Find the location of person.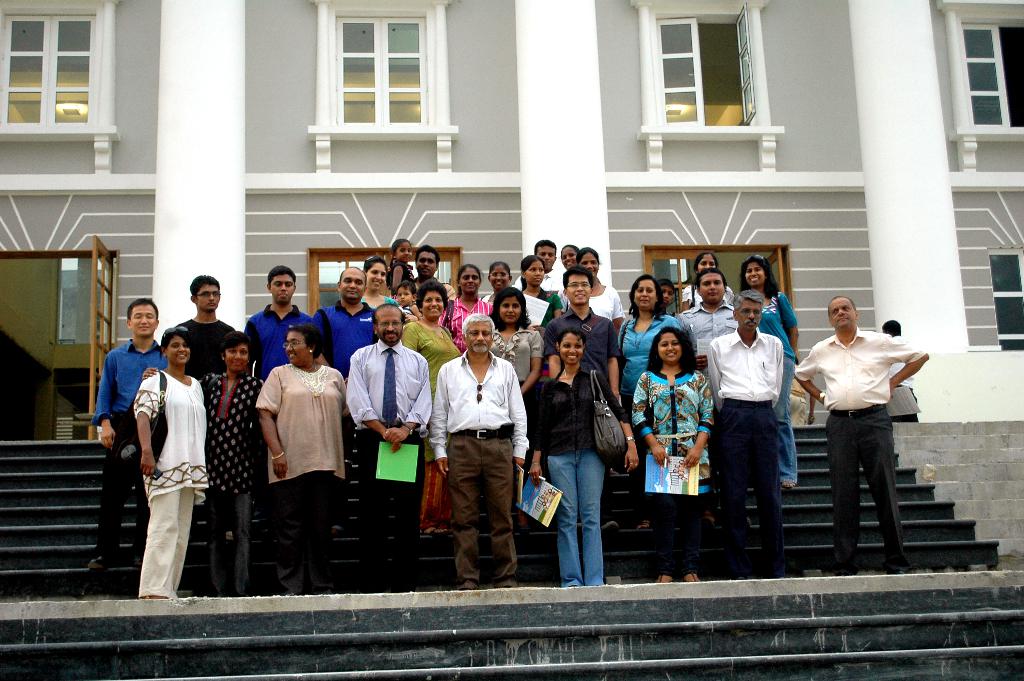
Location: [x1=436, y1=263, x2=489, y2=343].
